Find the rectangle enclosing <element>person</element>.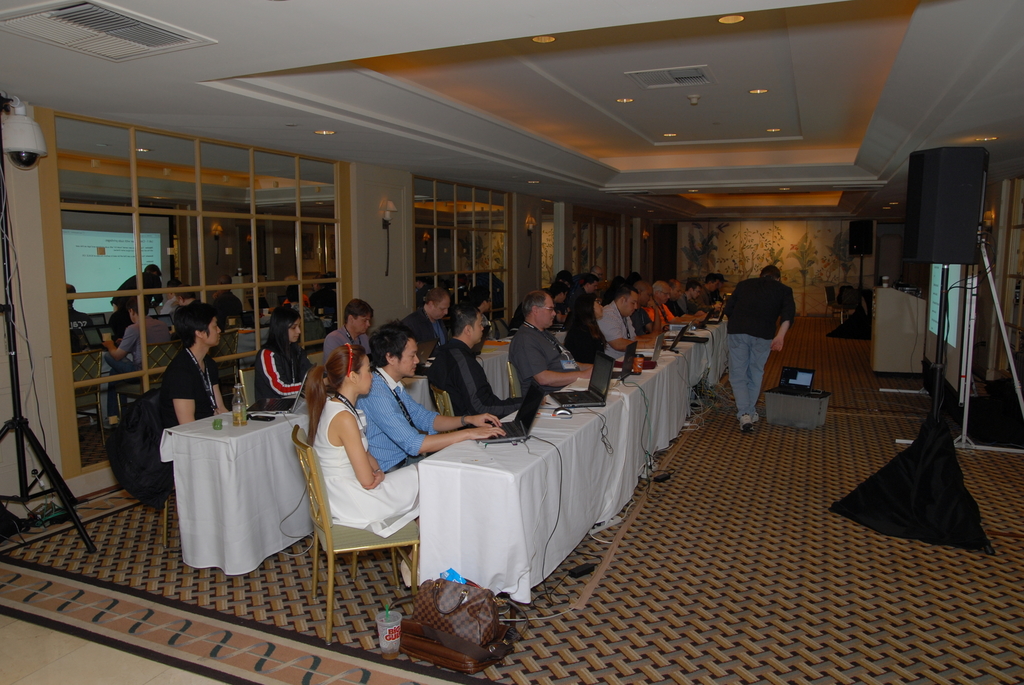
(428,302,548,430).
